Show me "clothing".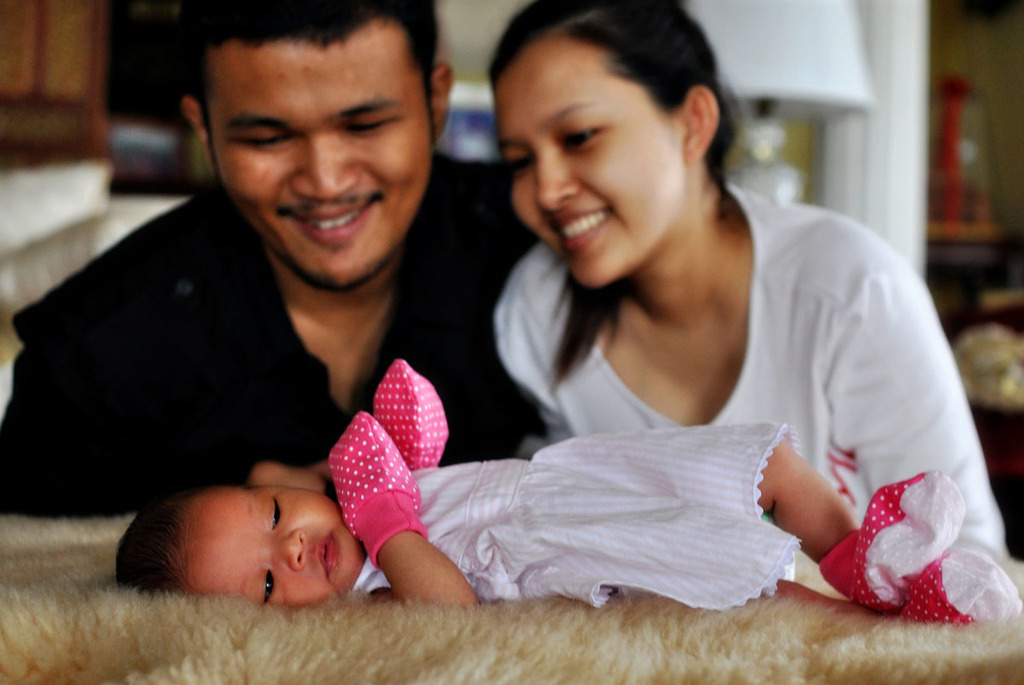
"clothing" is here: box(375, 363, 455, 466).
